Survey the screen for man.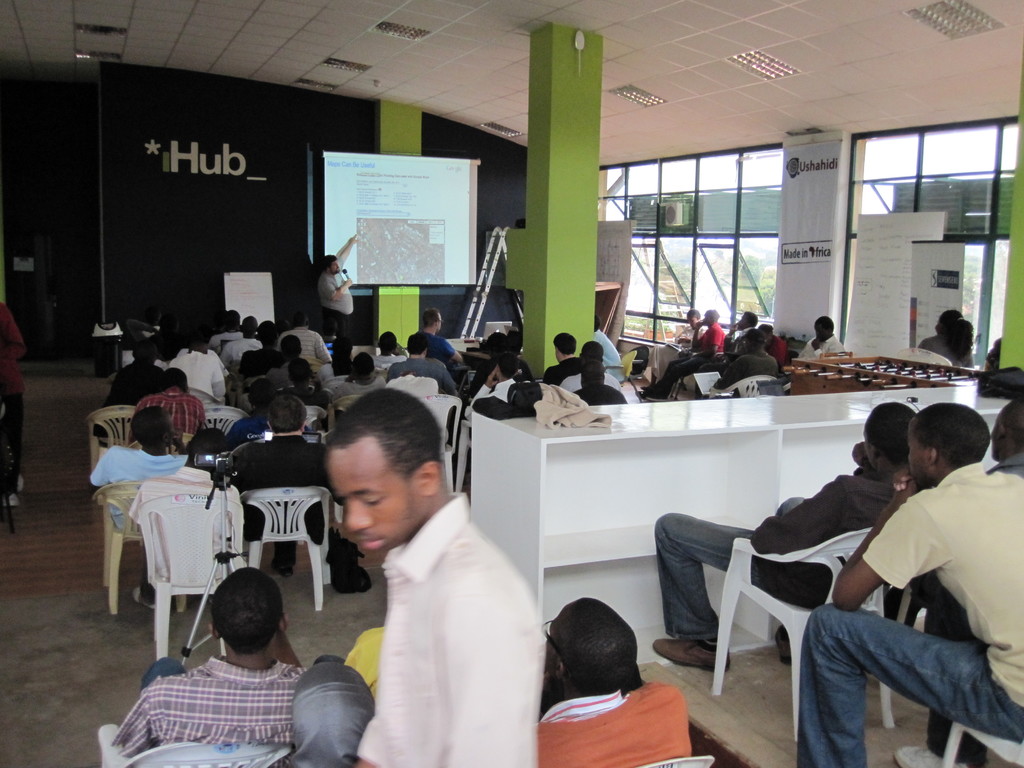
Survey found: l=460, t=353, r=527, b=422.
